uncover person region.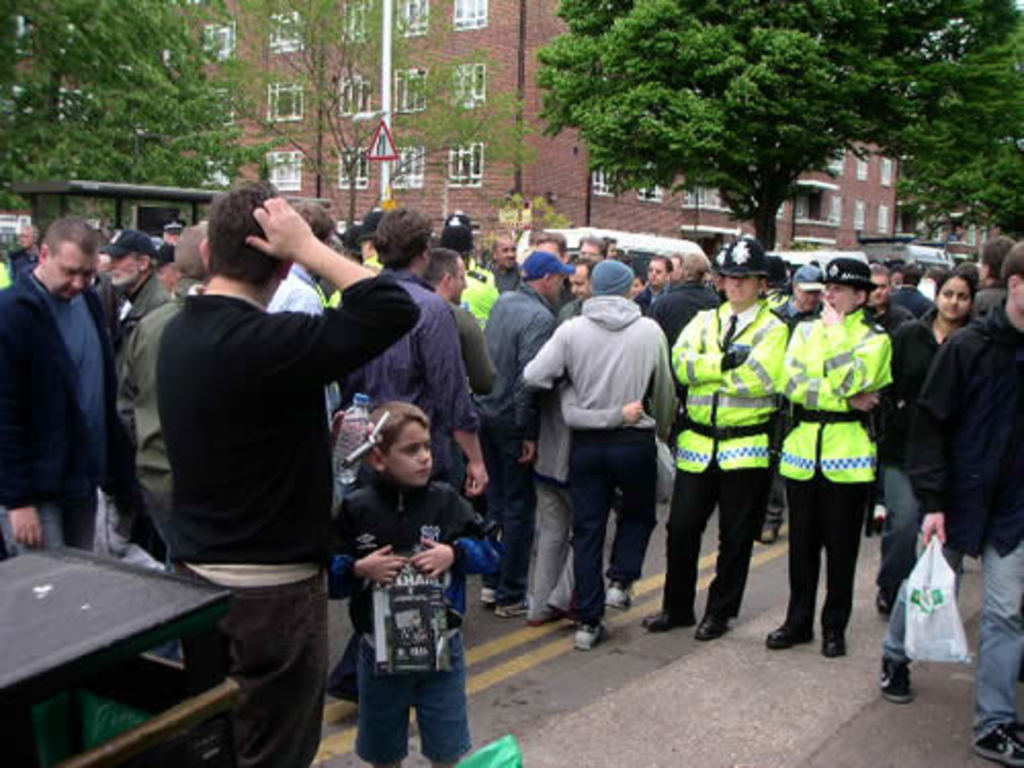
Uncovered: 446 231 500 322.
